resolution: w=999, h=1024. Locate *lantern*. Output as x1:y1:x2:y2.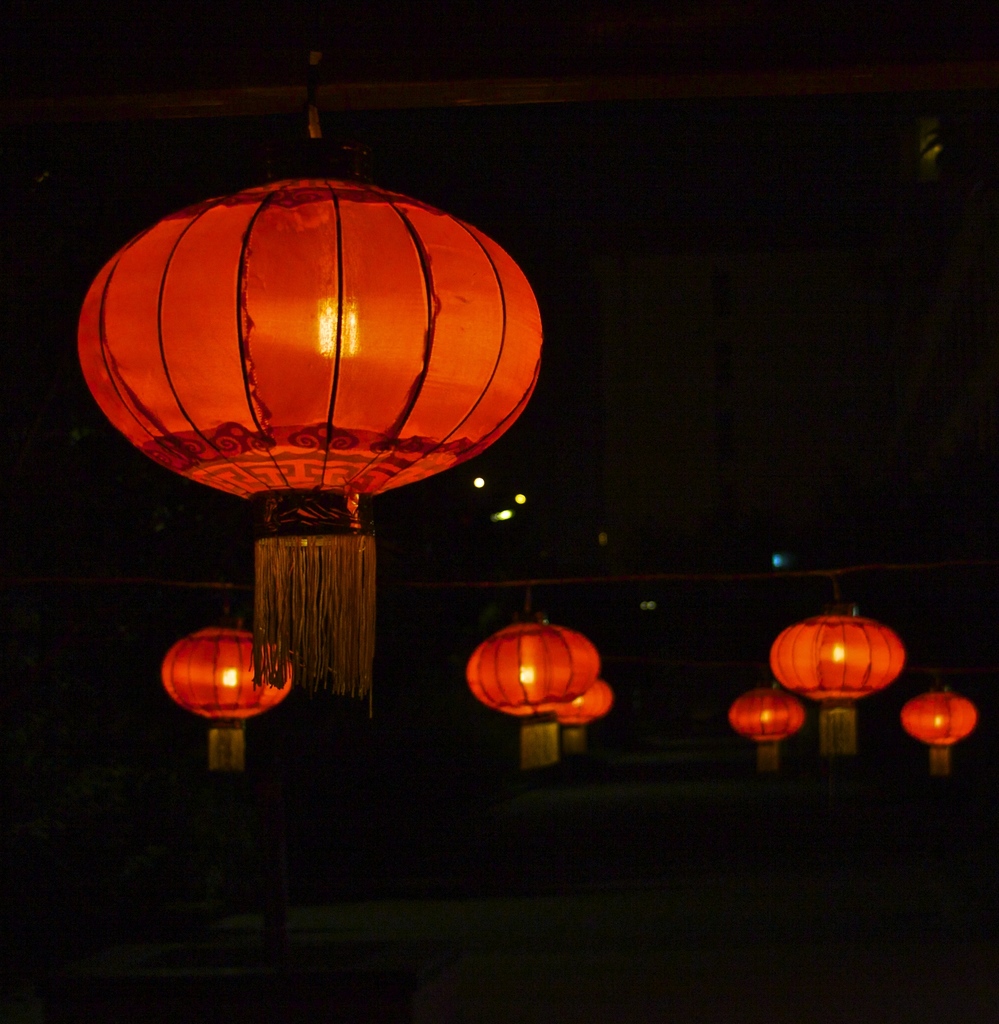
562:680:610:746.
